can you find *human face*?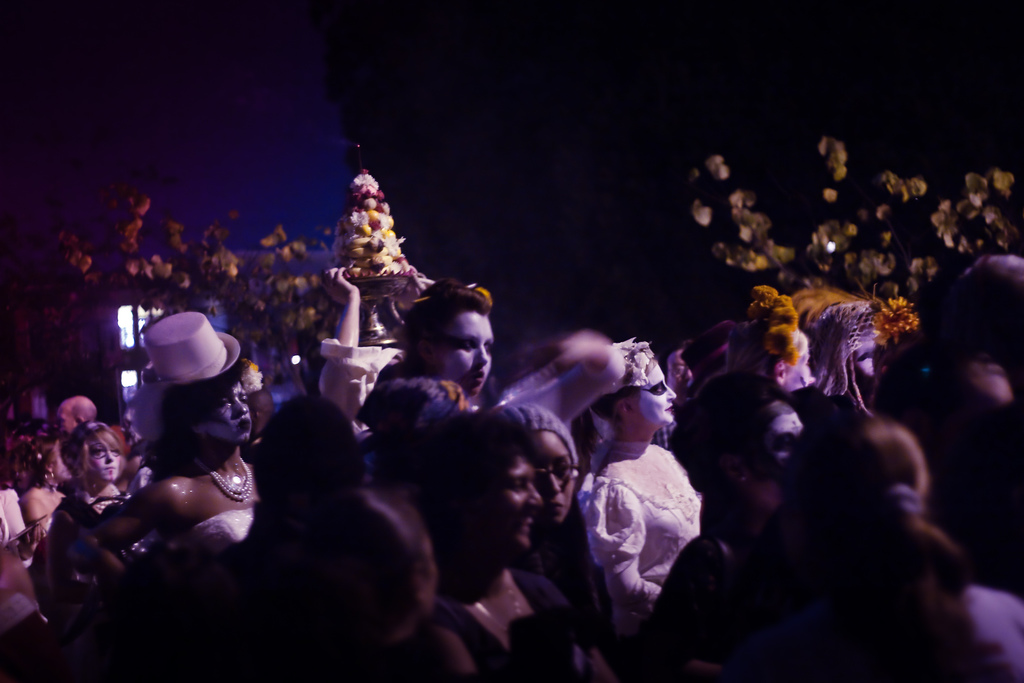
Yes, bounding box: Rect(437, 315, 492, 395).
